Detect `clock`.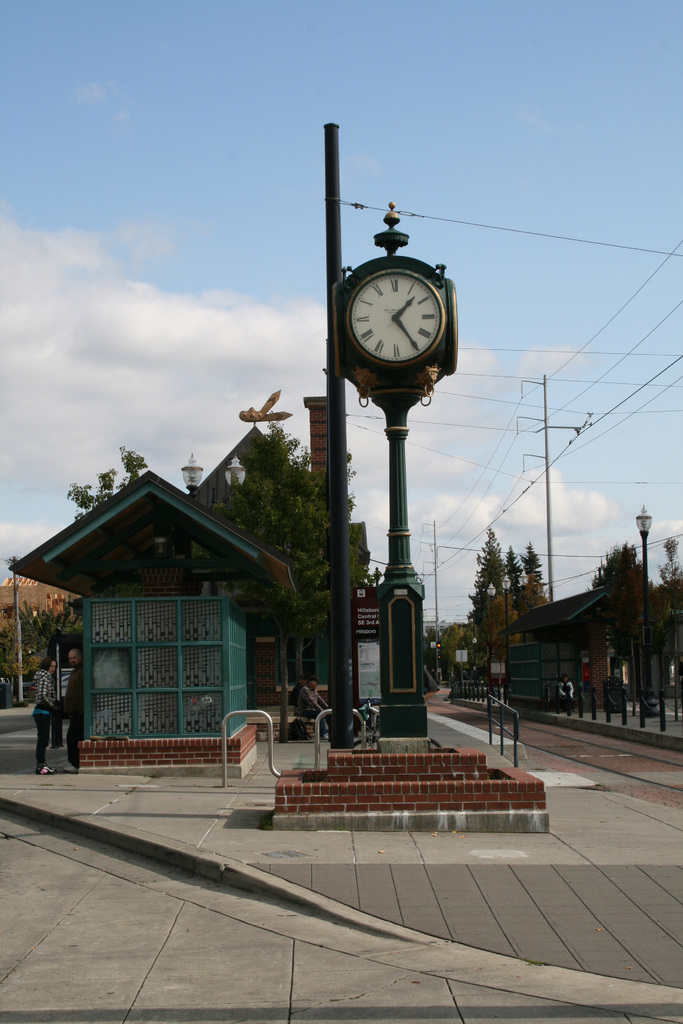
Detected at <box>332,252,451,413</box>.
